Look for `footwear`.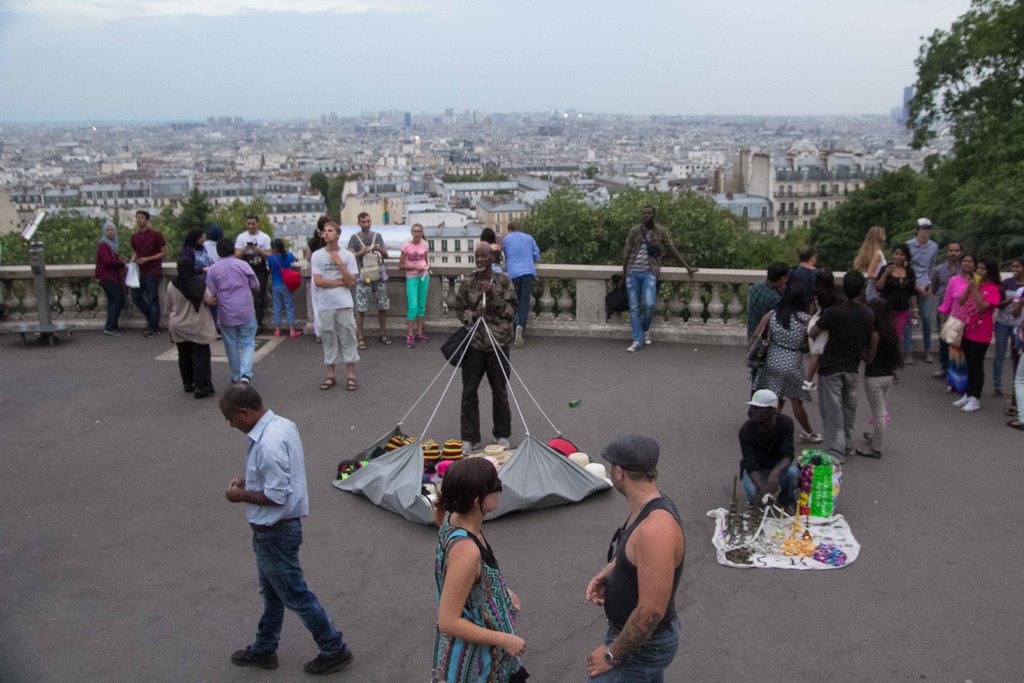
Found: left=380, top=333, right=392, bottom=345.
